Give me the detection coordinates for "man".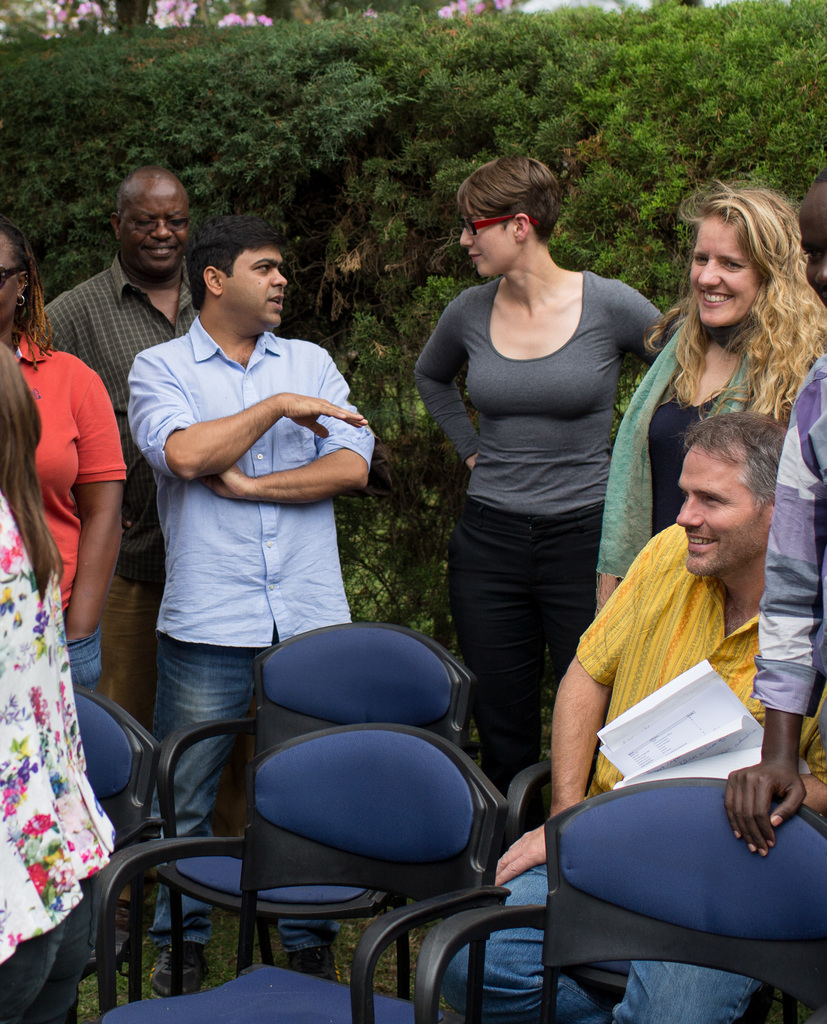
(left=727, top=180, right=826, bottom=862).
